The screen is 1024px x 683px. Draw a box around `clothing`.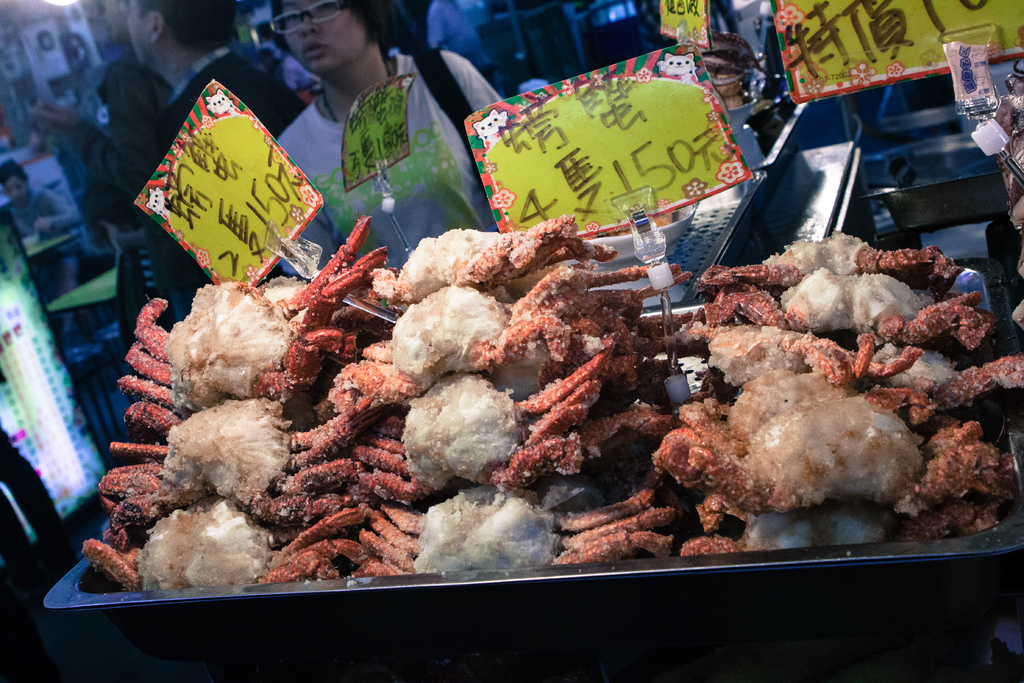
{"x1": 2, "y1": 183, "x2": 79, "y2": 324}.
